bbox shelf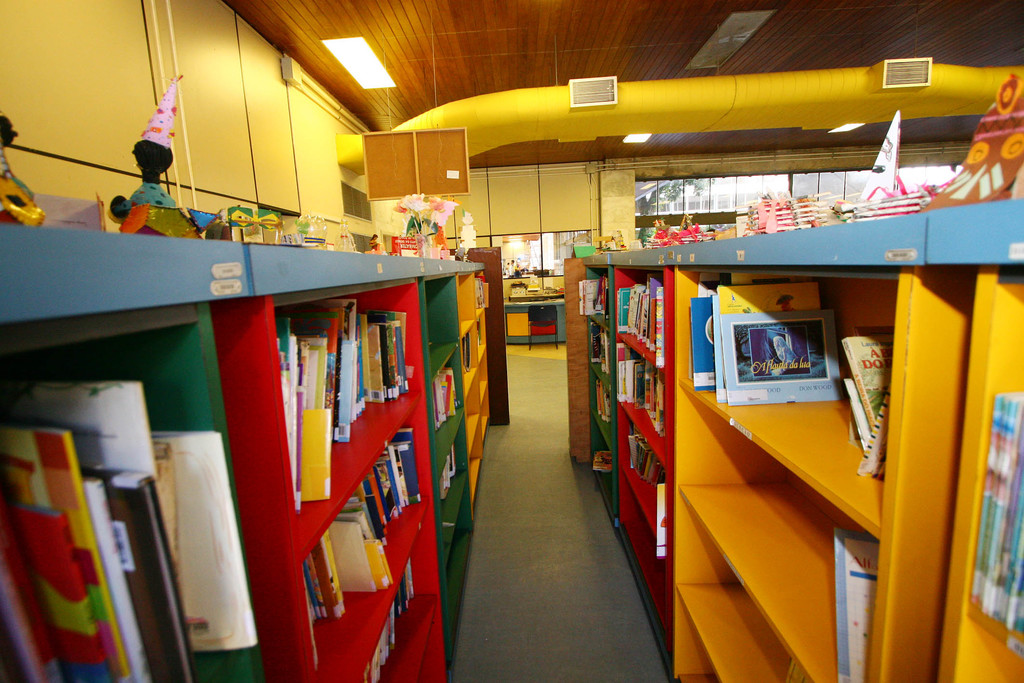
x1=575 y1=252 x2=614 y2=529
